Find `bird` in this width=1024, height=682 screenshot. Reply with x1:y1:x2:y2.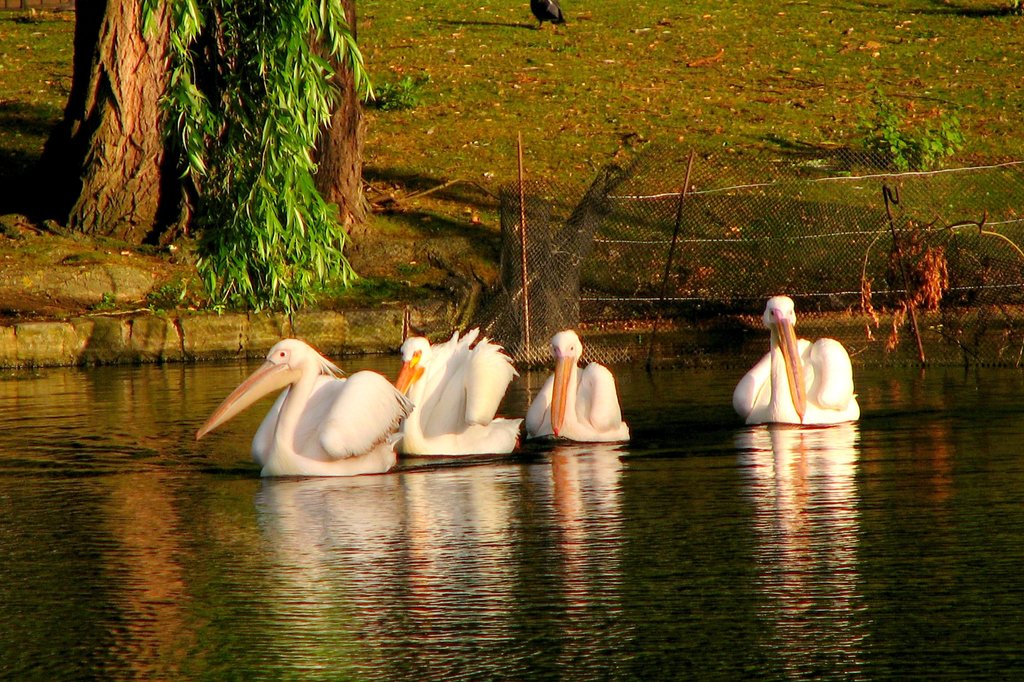
525:0:567:34.
